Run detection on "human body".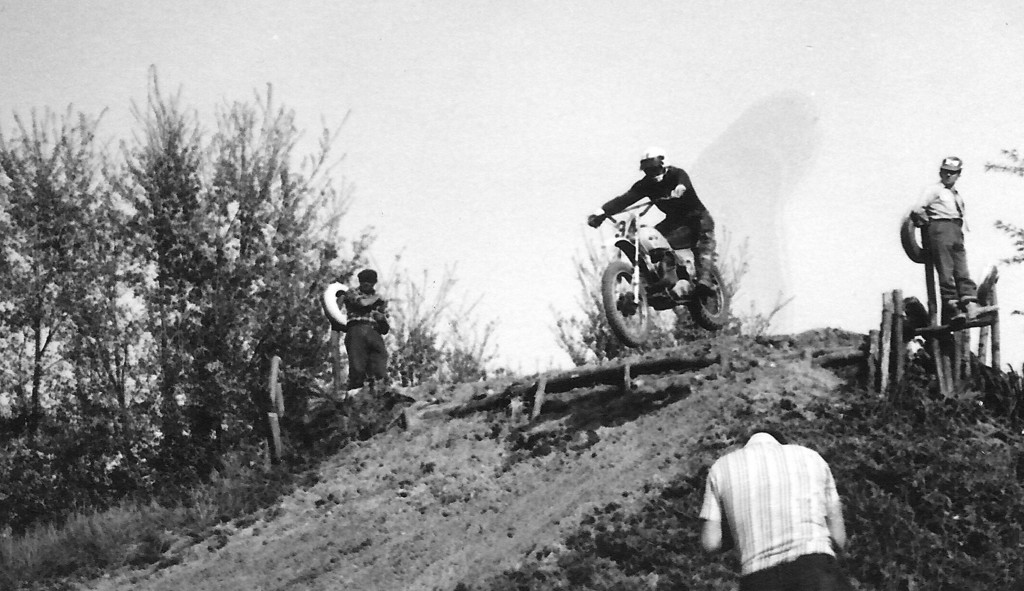
Result: {"left": 704, "top": 418, "right": 856, "bottom": 585}.
